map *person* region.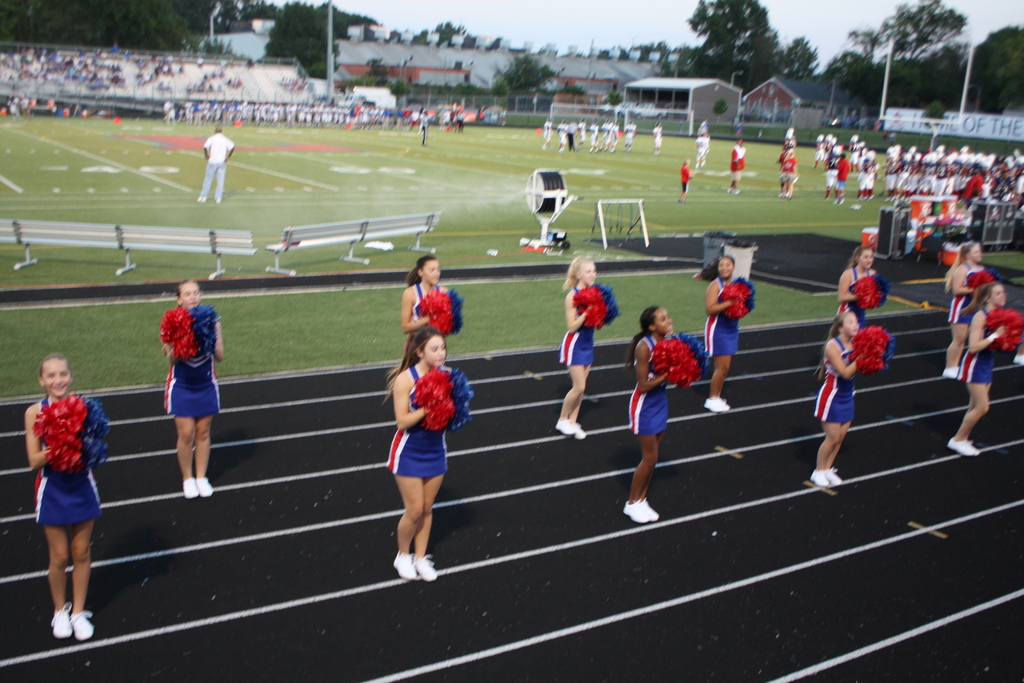
Mapped to [21,344,99,650].
